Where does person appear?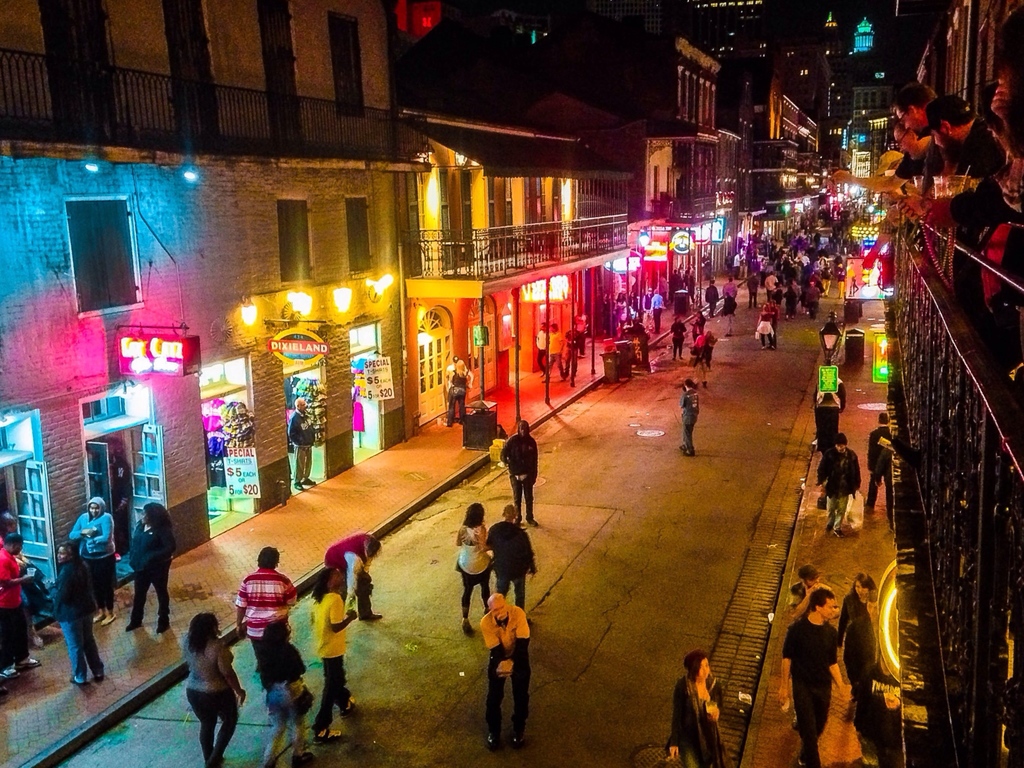
Appears at x1=721, y1=271, x2=738, y2=312.
